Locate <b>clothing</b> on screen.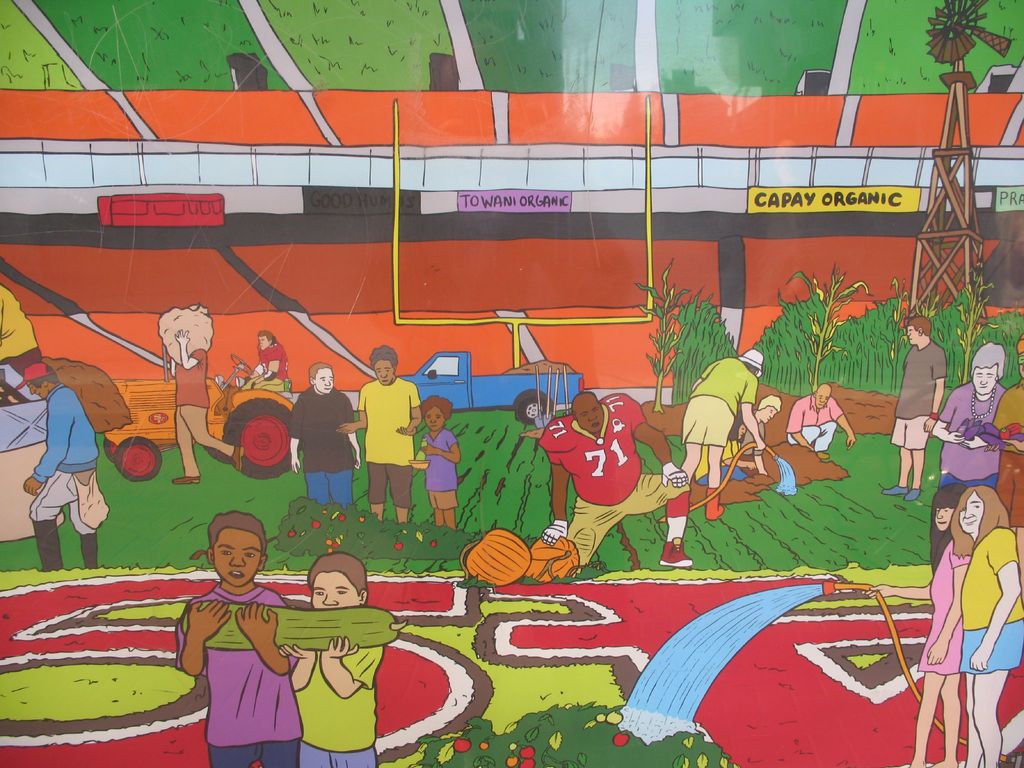
On screen at <box>412,426,451,508</box>.
